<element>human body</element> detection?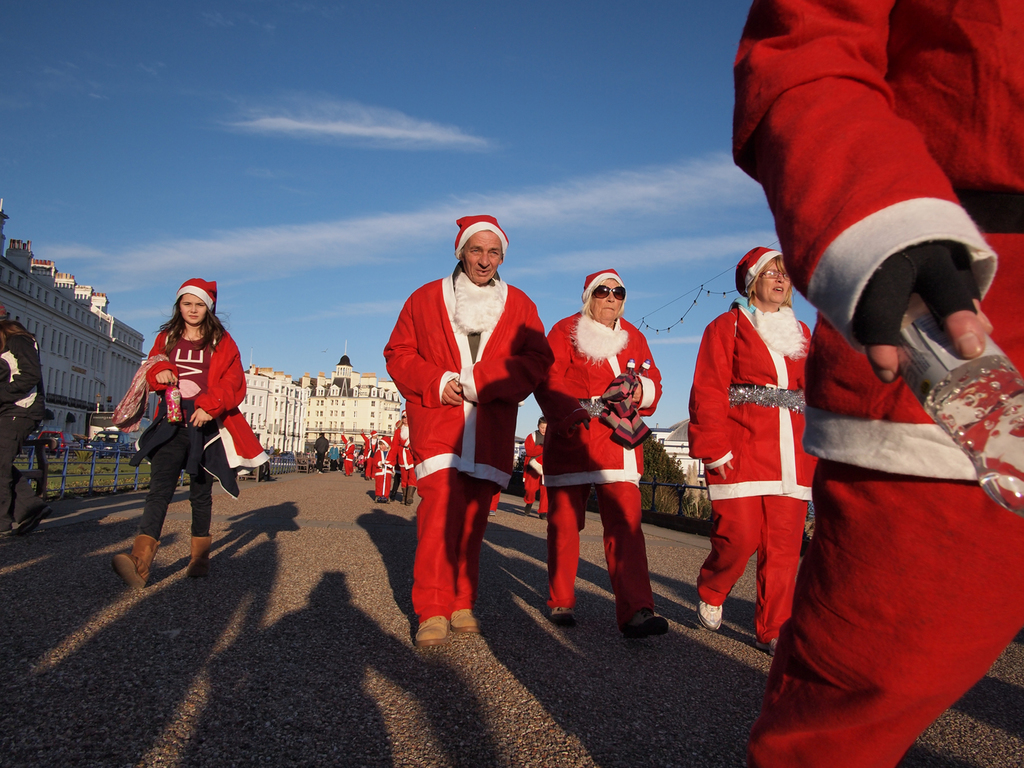
detection(376, 266, 554, 677)
